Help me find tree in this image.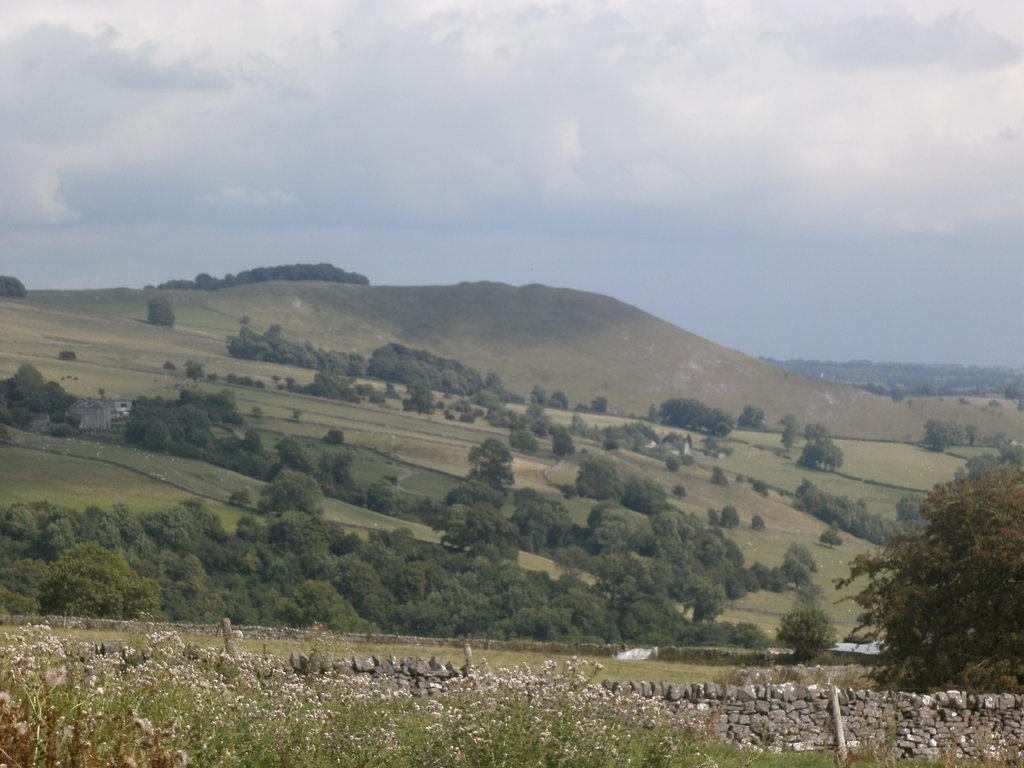
Found it: (left=145, top=294, right=177, bottom=327).
